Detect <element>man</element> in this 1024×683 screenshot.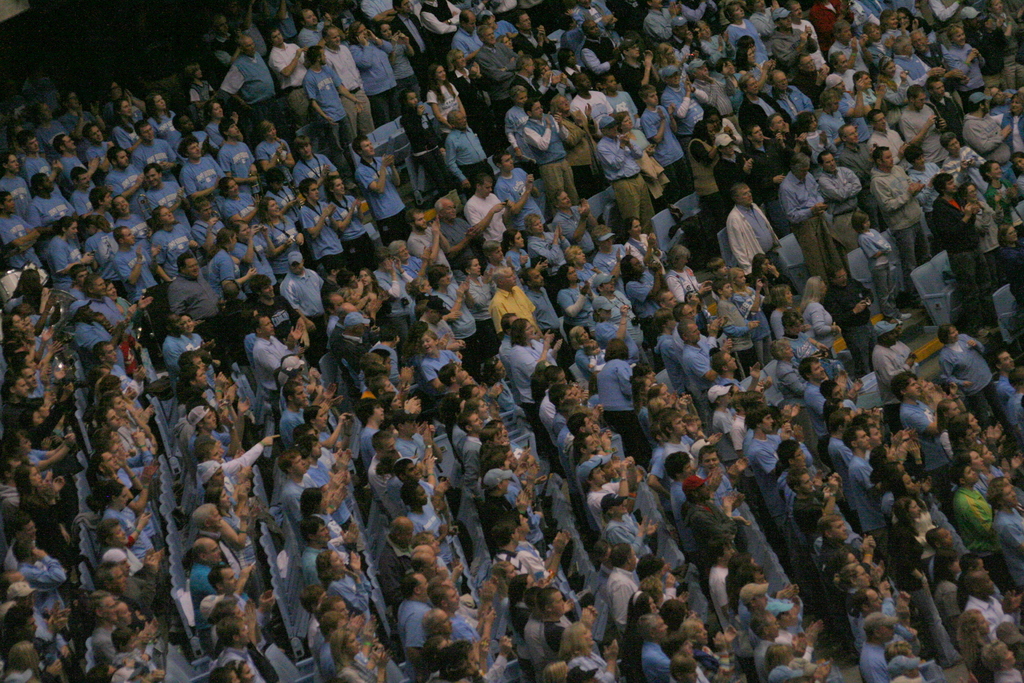
Detection: <box>869,145,929,311</box>.
